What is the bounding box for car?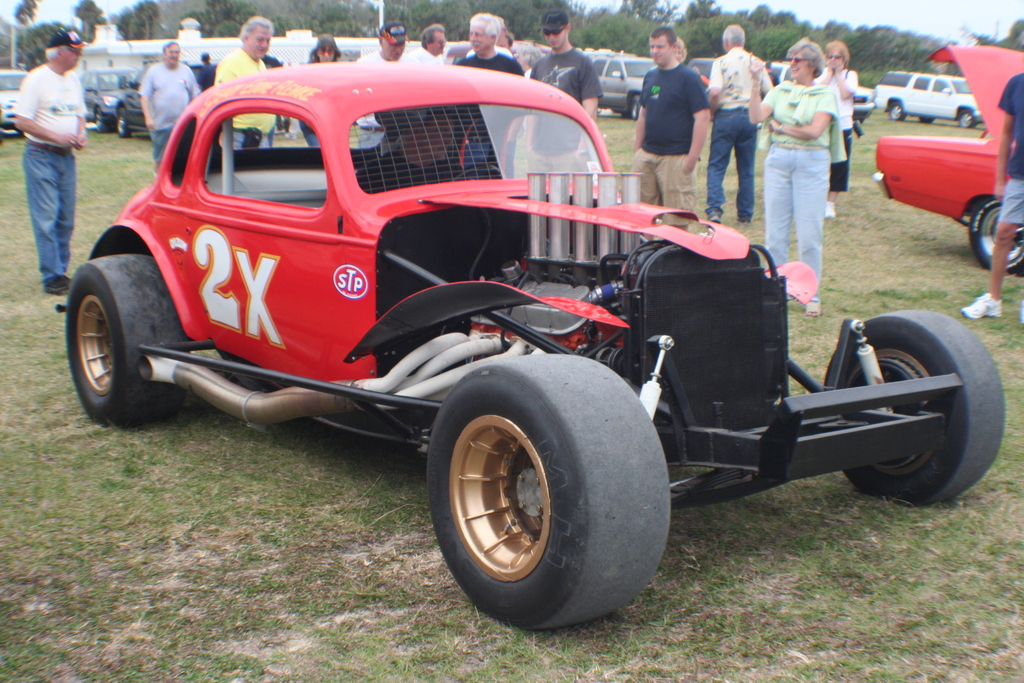
[75, 67, 139, 129].
